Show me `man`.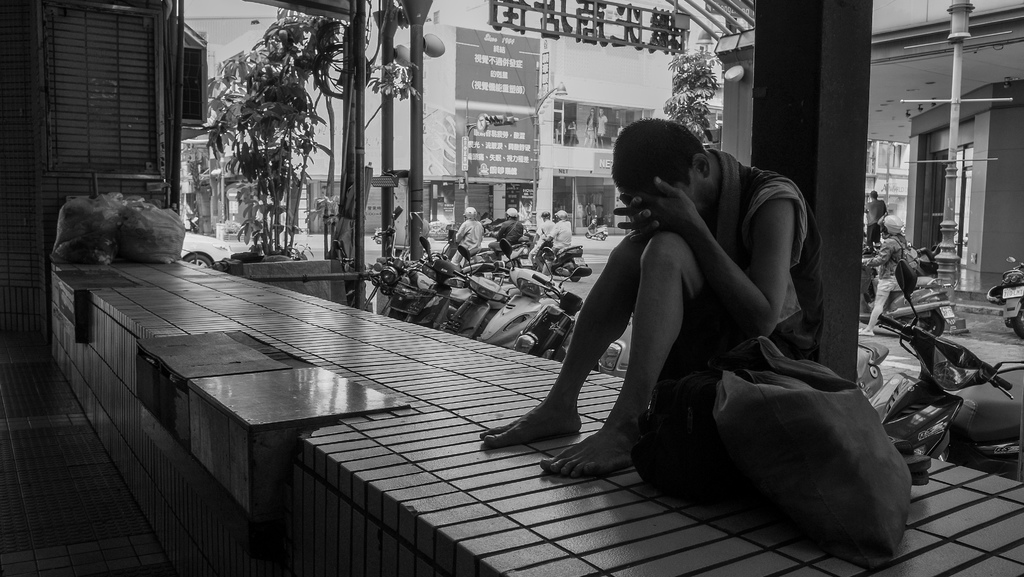
`man` is here: x1=495, y1=207, x2=523, y2=247.
